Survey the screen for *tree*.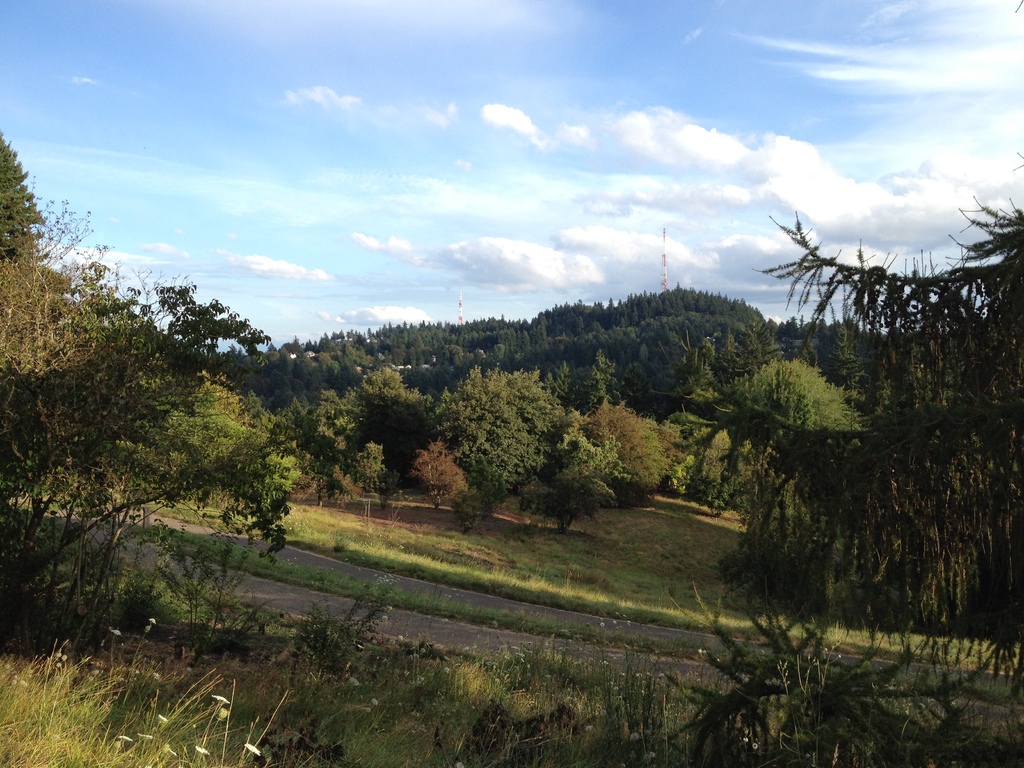
Survey found: l=0, t=131, r=47, b=259.
